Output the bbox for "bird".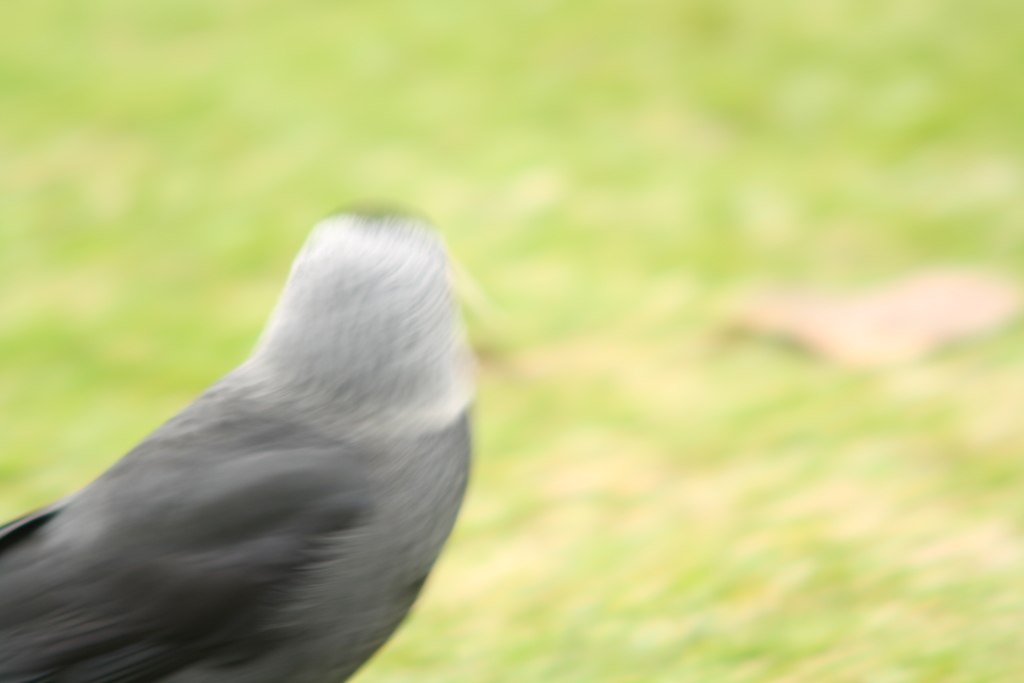
pyautogui.locateOnScreen(0, 193, 525, 651).
